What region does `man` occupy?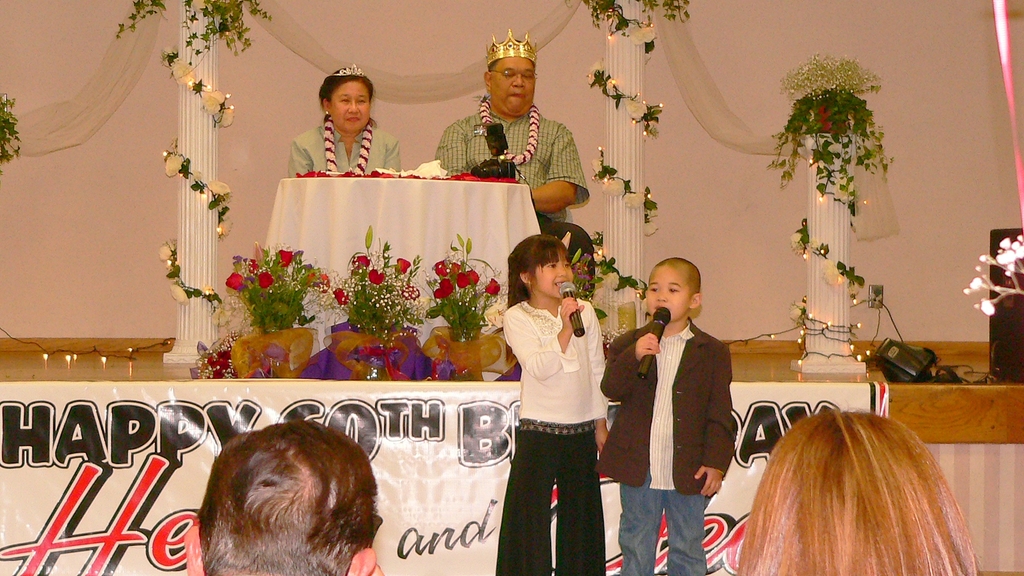
locate(441, 52, 588, 204).
